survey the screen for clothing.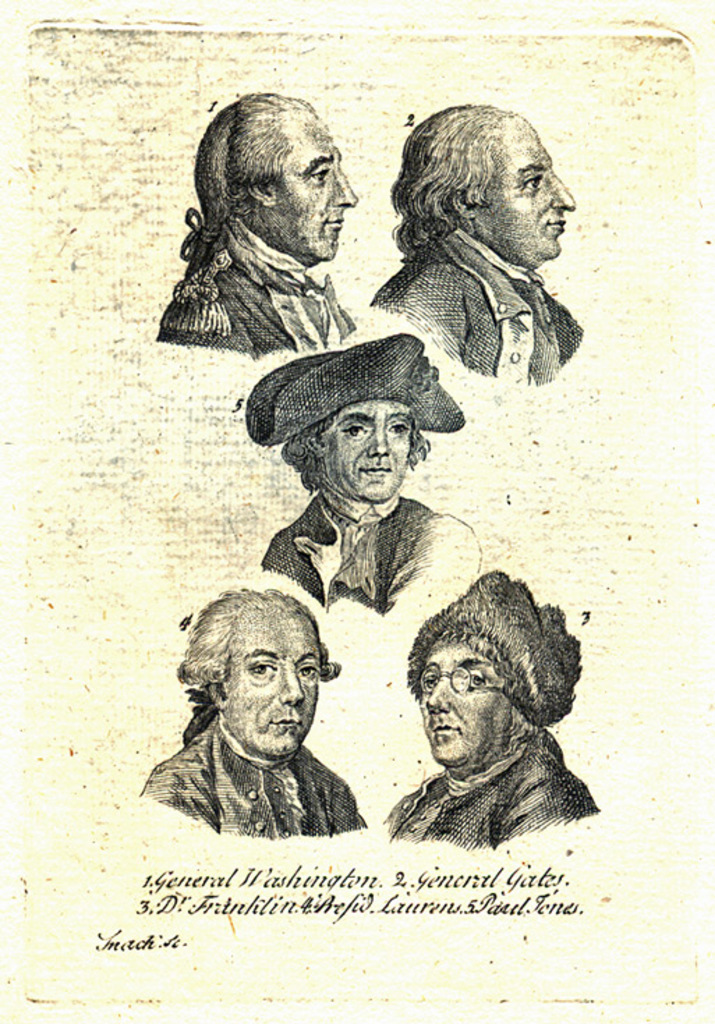
Survey found: [153,215,353,350].
